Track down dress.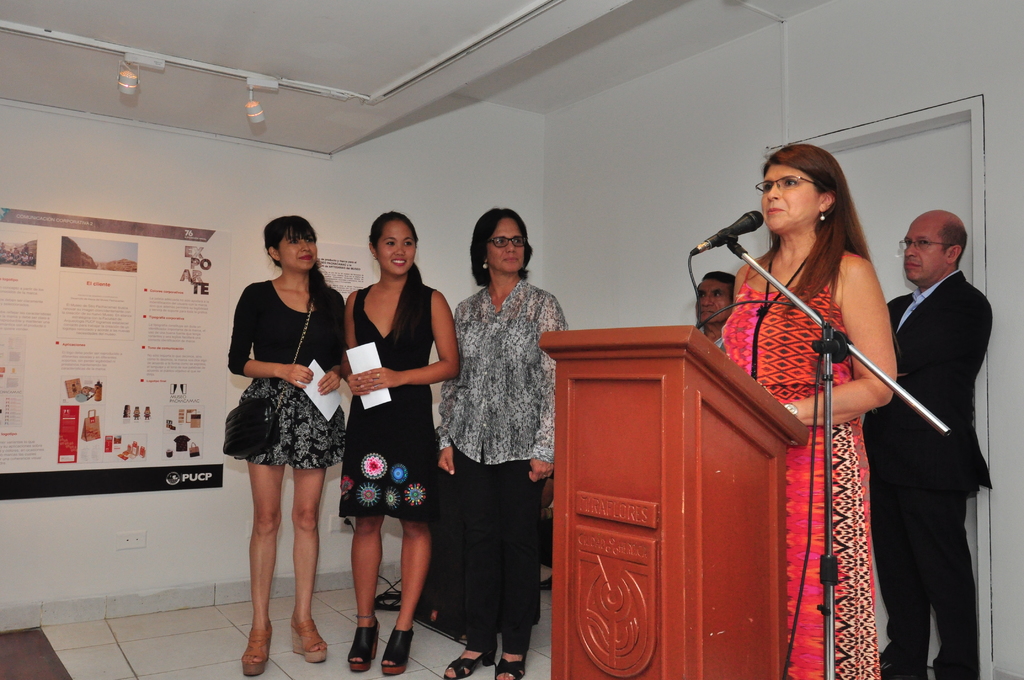
Tracked to {"left": 343, "top": 278, "right": 439, "bottom": 522}.
